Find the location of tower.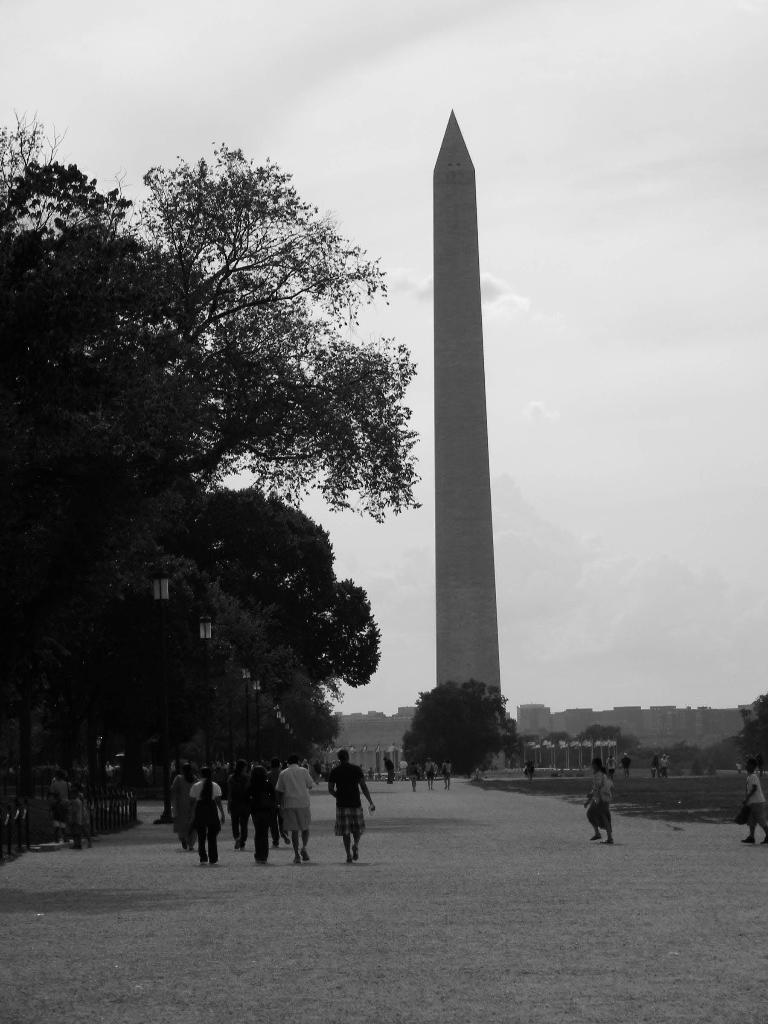
Location: [350,139,547,724].
